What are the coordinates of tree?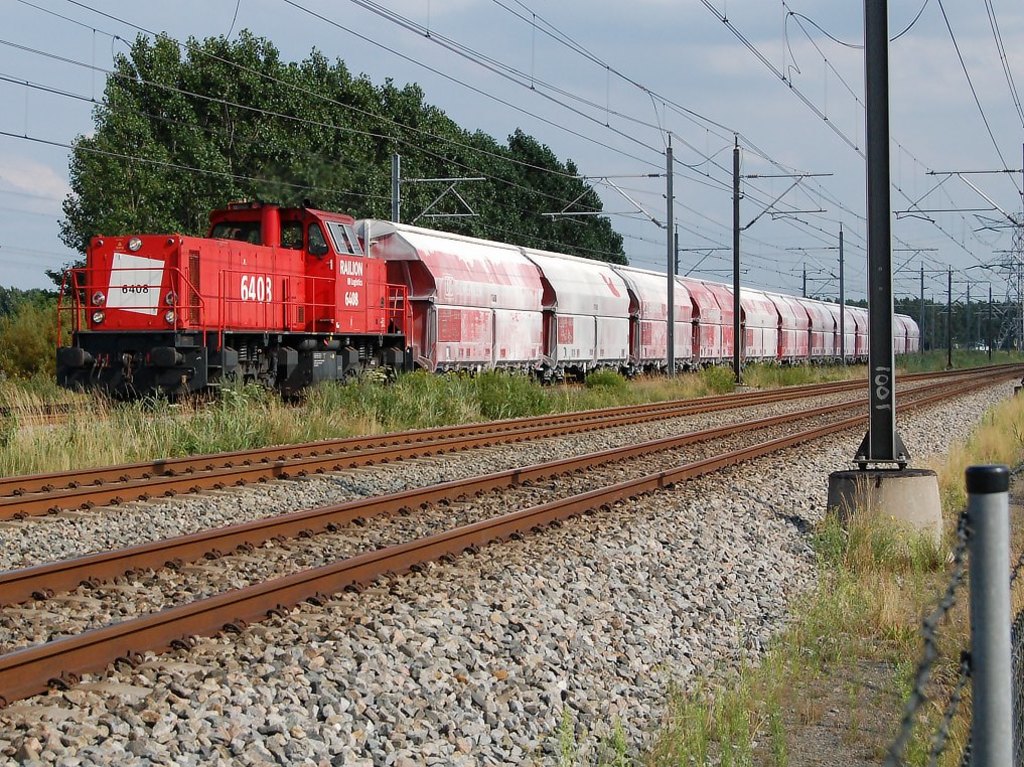
box=[43, 51, 209, 299].
